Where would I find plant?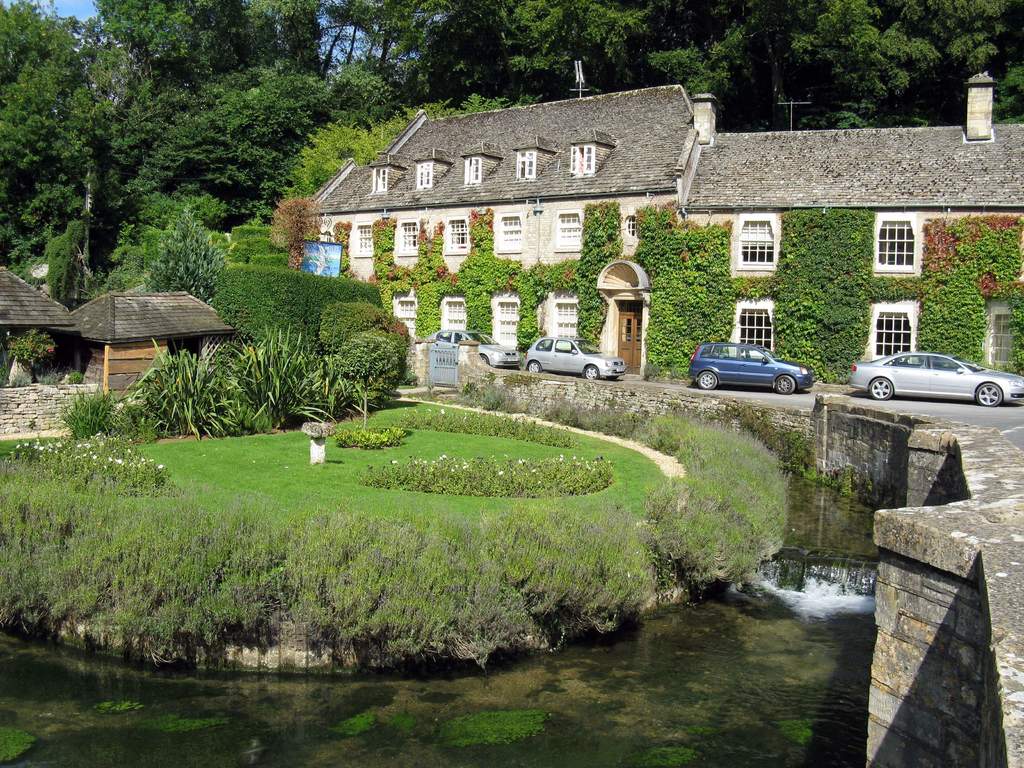
At <bbox>324, 297, 398, 362</bbox>.
